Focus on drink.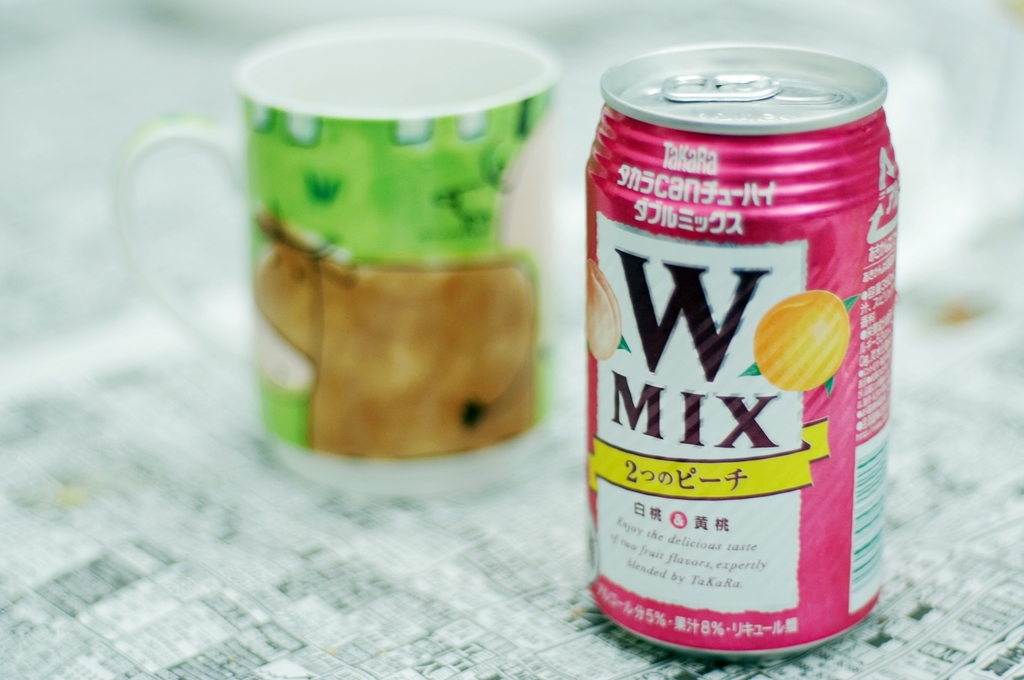
Focused at rect(585, 49, 905, 679).
